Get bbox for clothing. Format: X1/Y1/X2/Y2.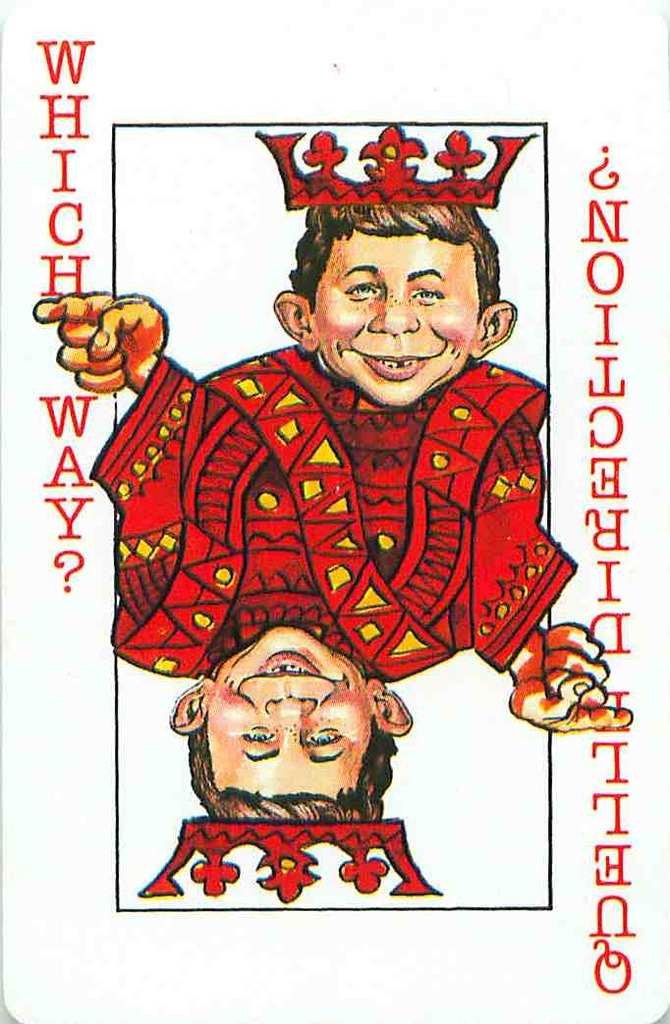
174/288/559/716.
